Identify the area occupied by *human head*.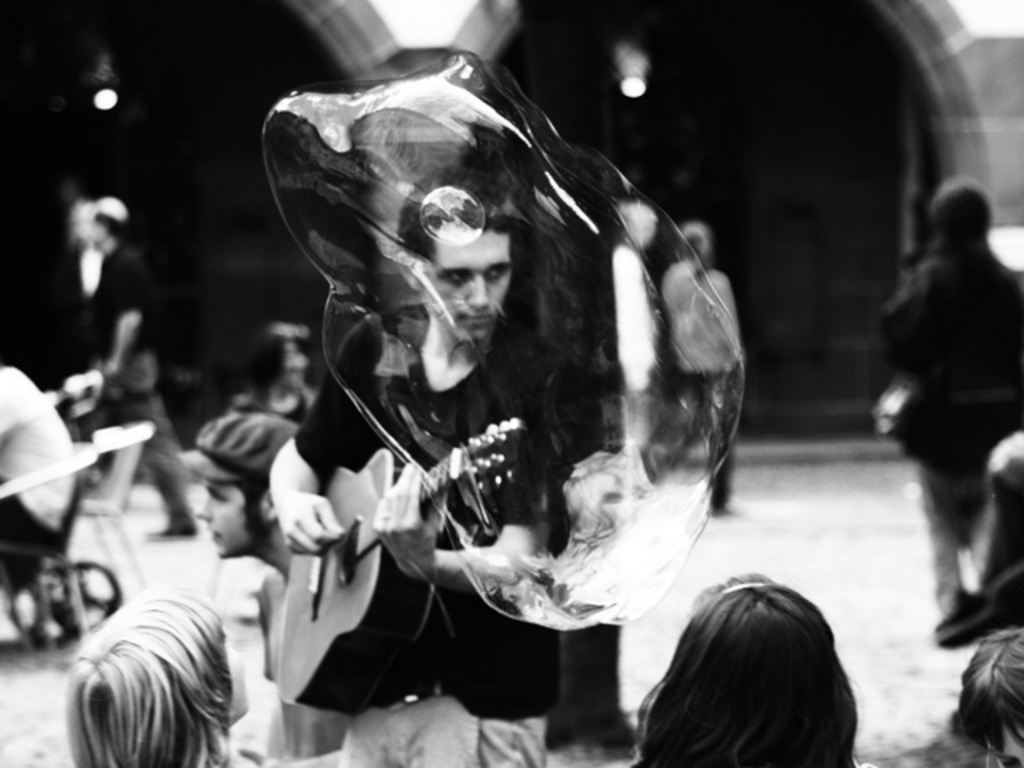
Area: {"left": 62, "top": 587, "right": 248, "bottom": 762}.
